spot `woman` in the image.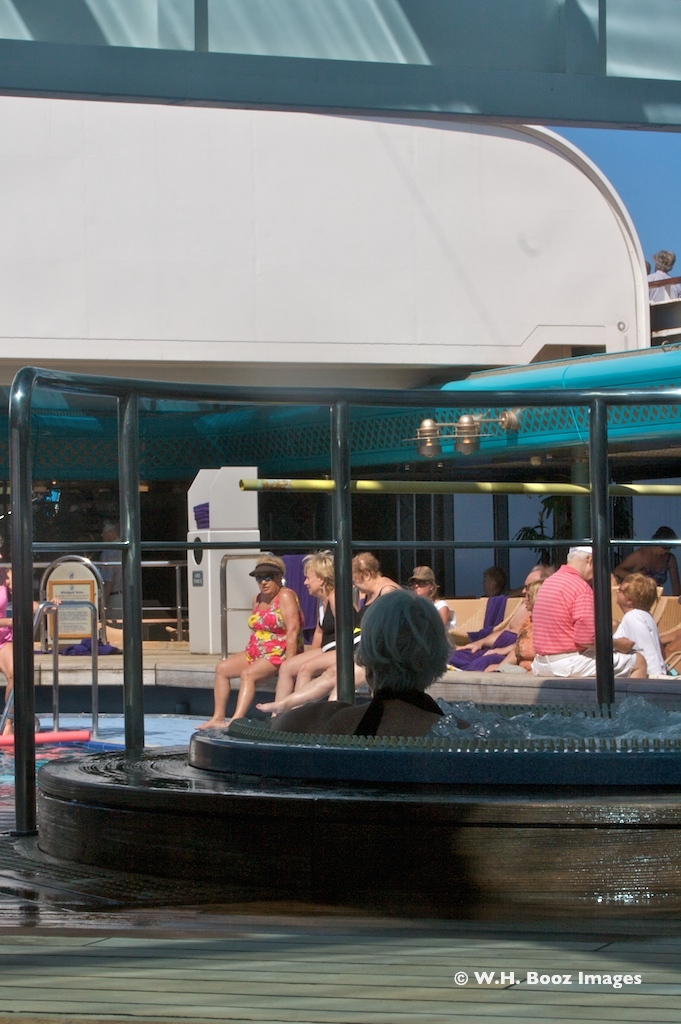
`woman` found at (481, 567, 510, 601).
